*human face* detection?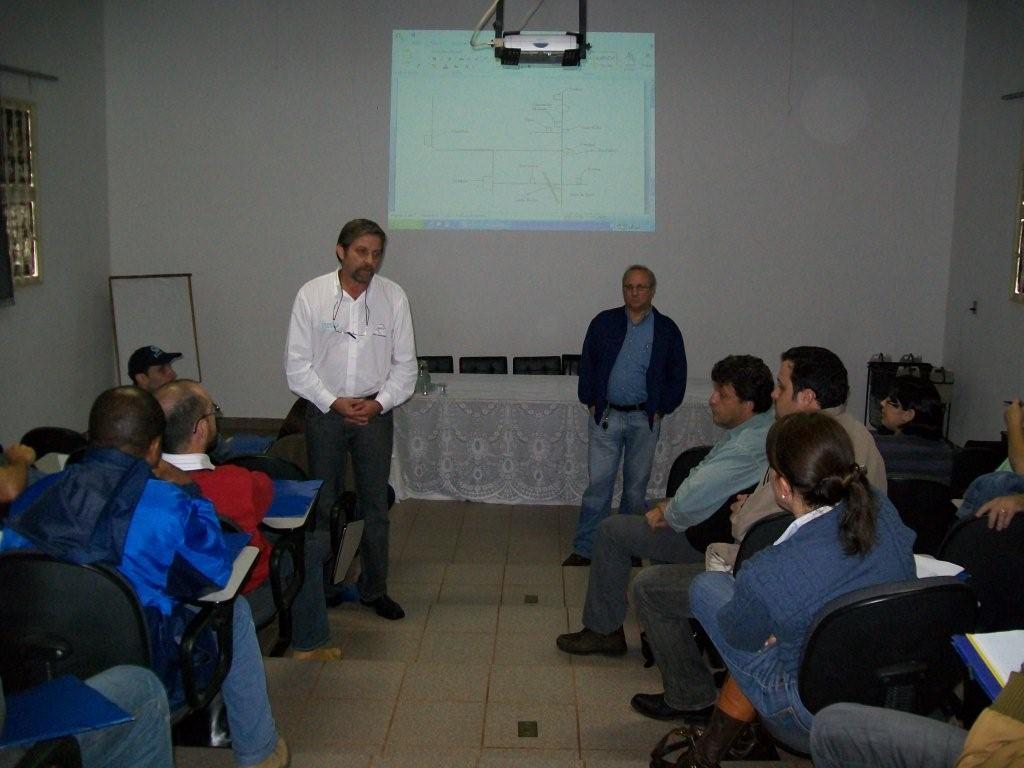
region(618, 268, 650, 308)
